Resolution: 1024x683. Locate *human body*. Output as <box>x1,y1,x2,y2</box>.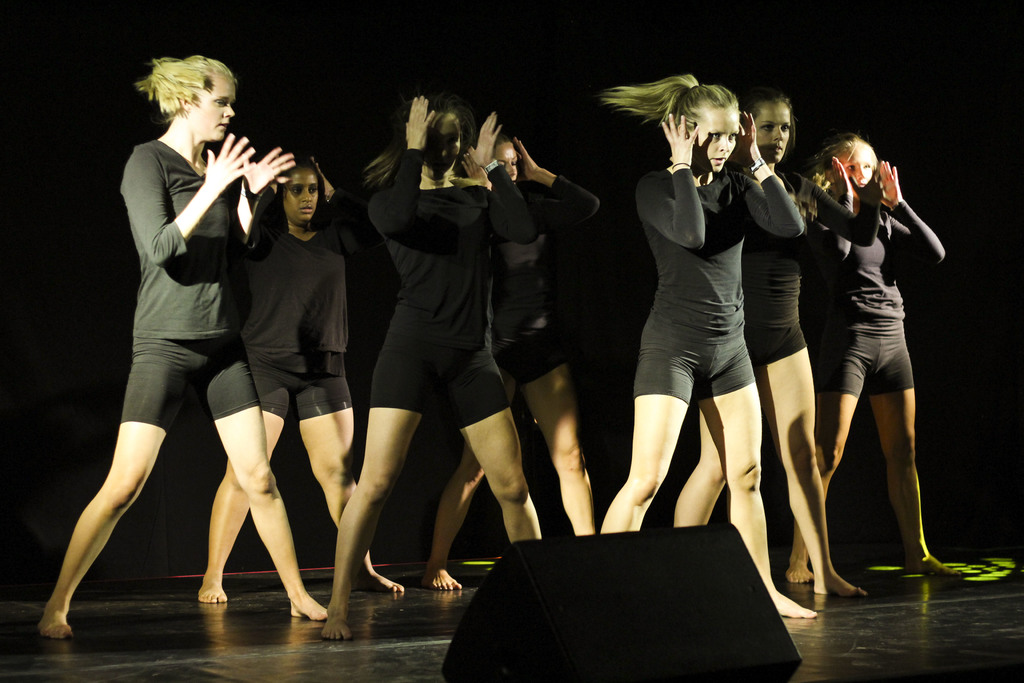
<box>598,67,820,616</box>.
